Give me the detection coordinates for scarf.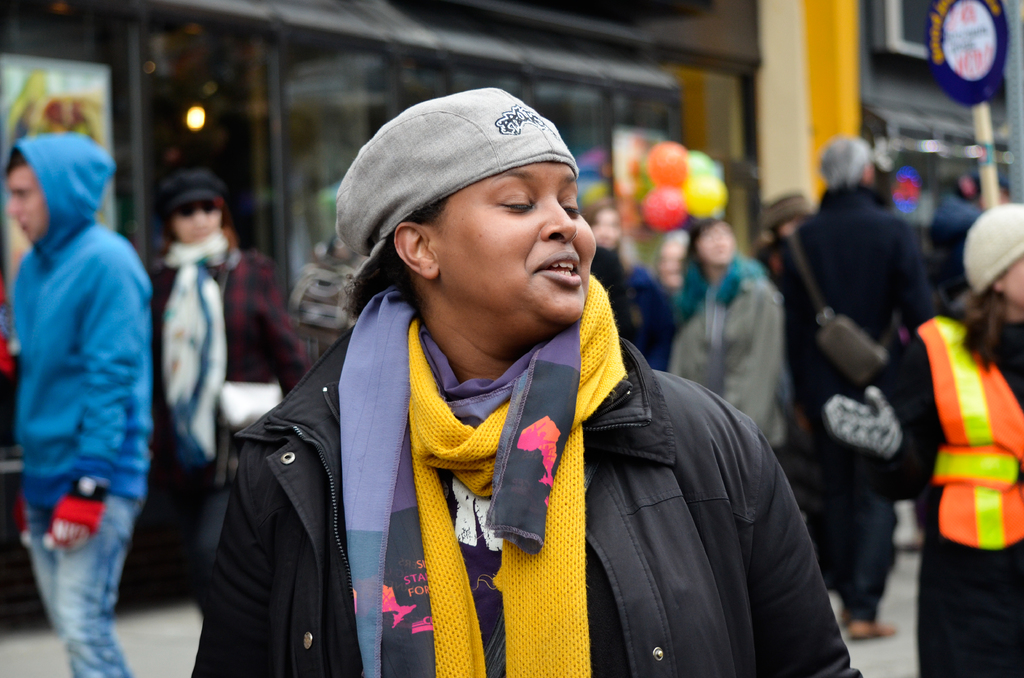
(x1=154, y1=230, x2=245, y2=471).
